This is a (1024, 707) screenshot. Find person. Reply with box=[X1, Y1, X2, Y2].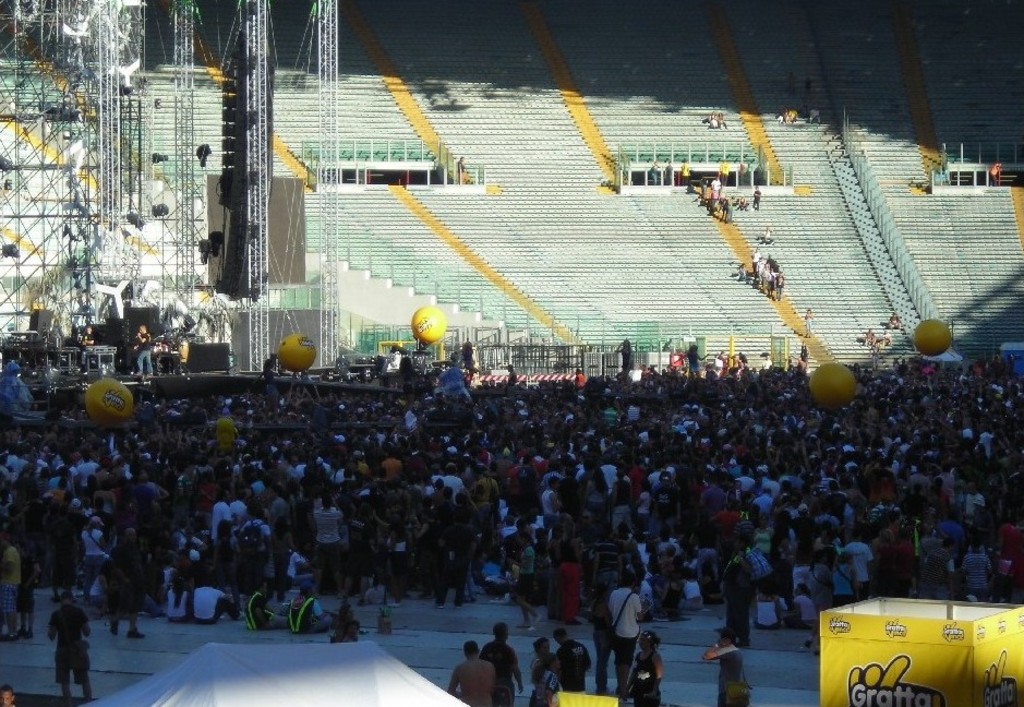
box=[605, 564, 642, 698].
